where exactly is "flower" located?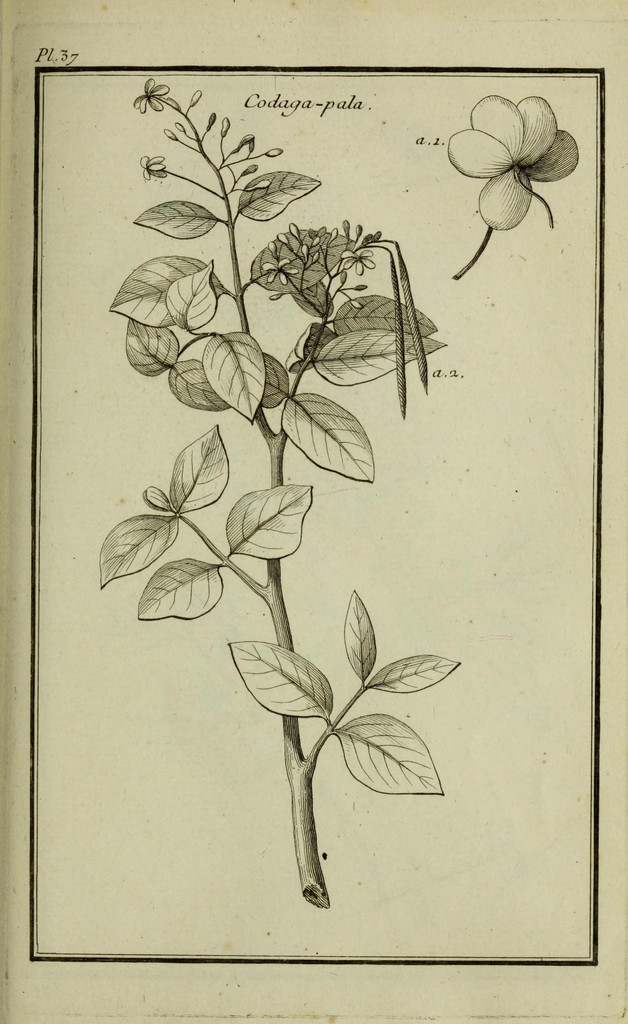
Its bounding box is 129 77 168 112.
